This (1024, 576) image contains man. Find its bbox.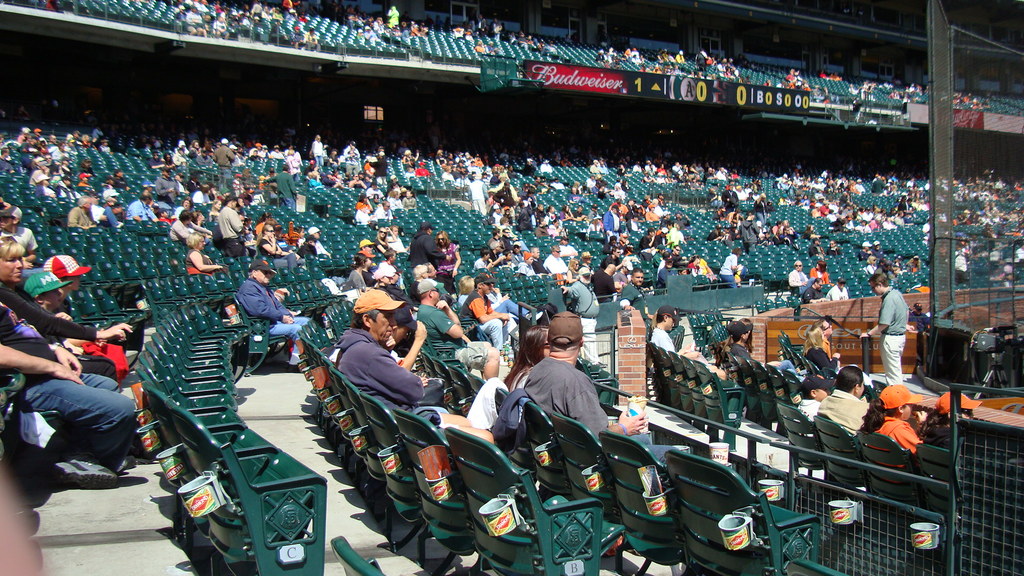
bbox(476, 13, 485, 34).
